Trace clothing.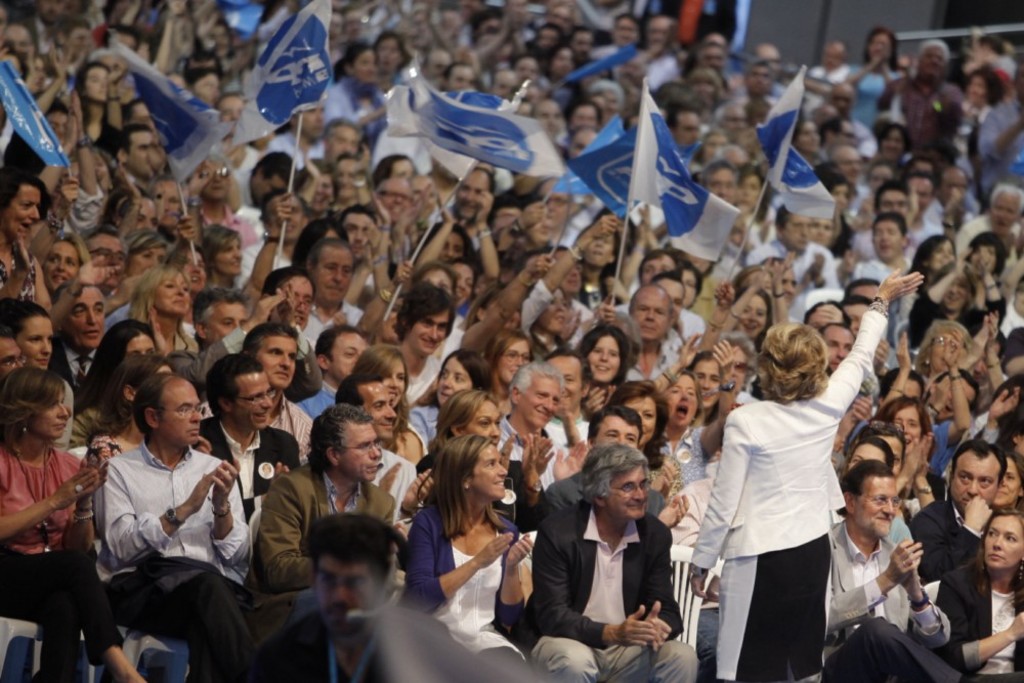
Traced to x1=93 y1=450 x2=283 y2=678.
